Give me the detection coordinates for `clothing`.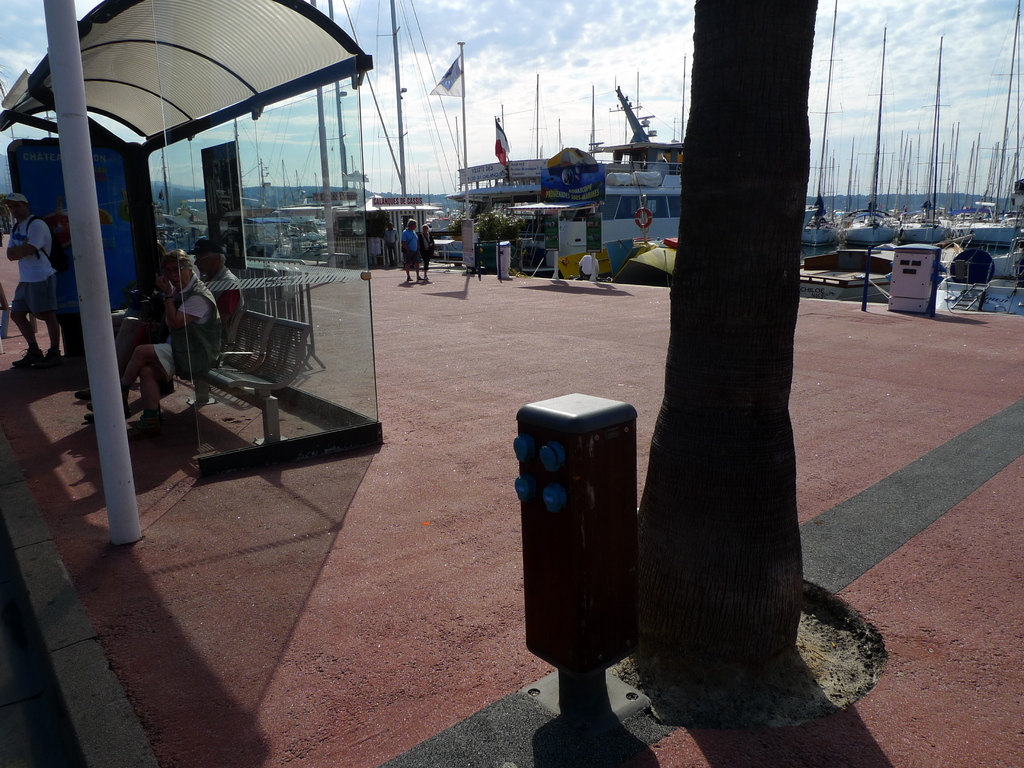
[4,210,56,323].
